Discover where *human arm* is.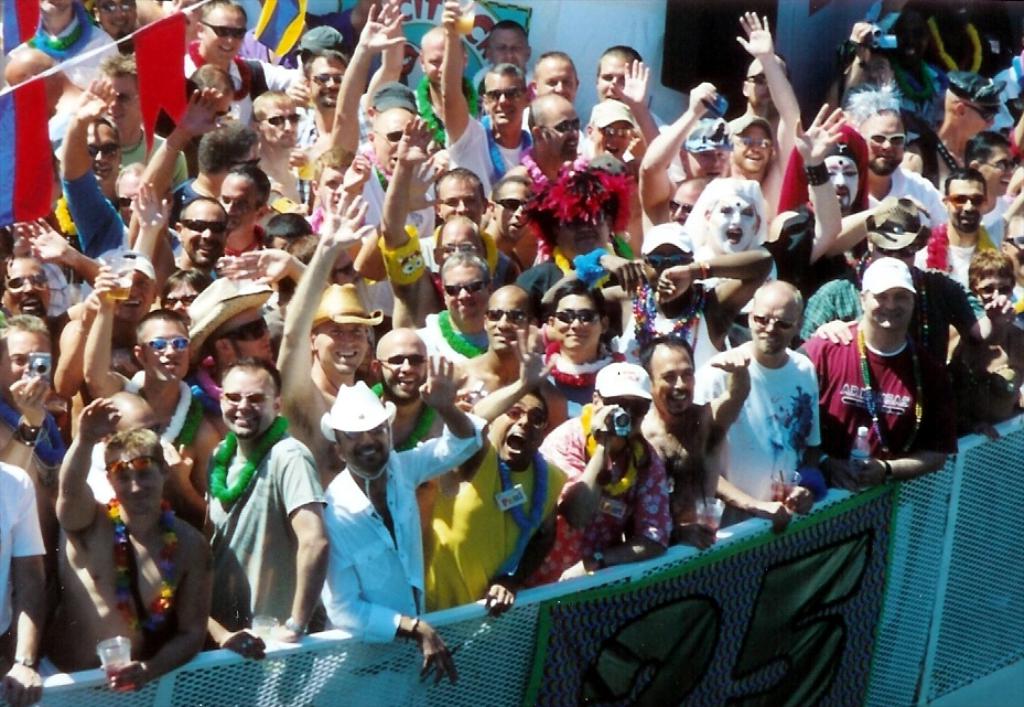
Discovered at select_region(801, 279, 859, 351).
